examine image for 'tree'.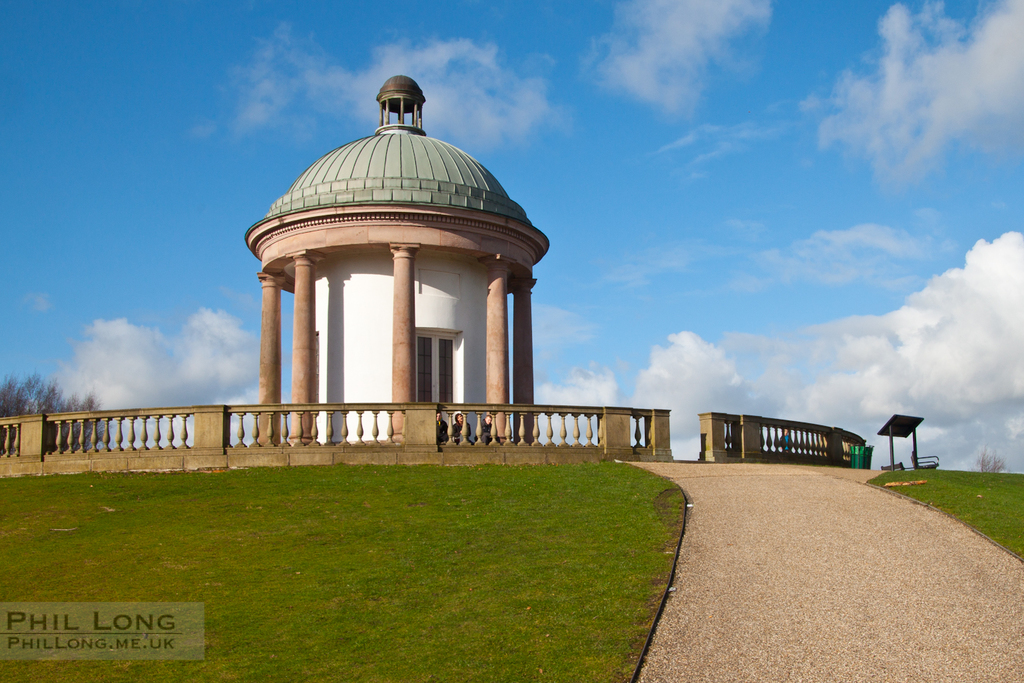
Examination result: 988:451:1010:472.
